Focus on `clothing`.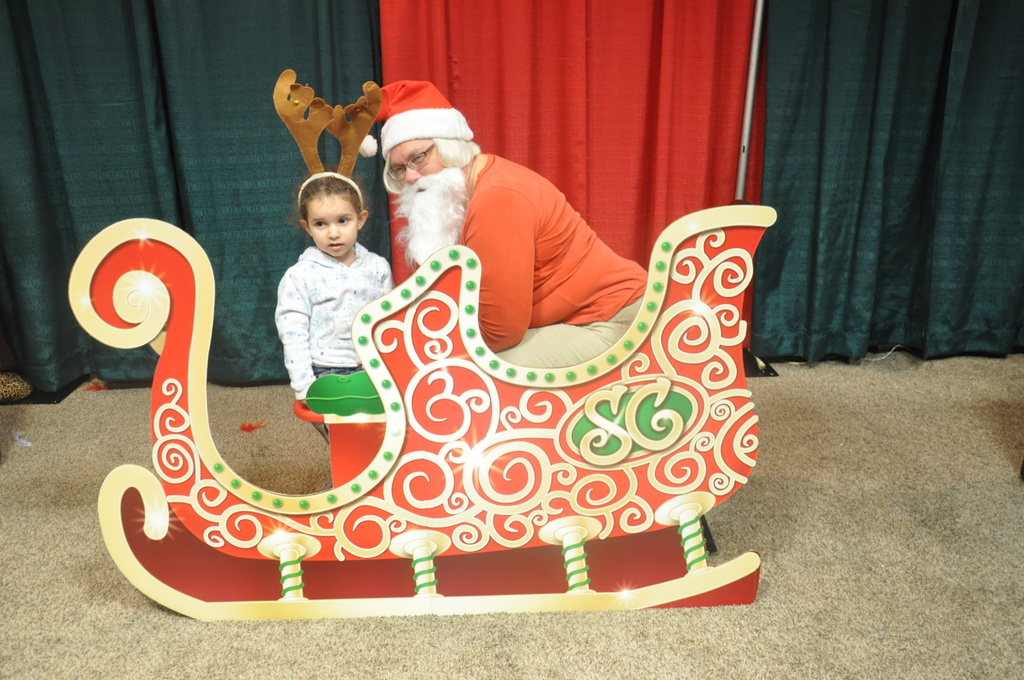
Focused at bbox=[271, 238, 388, 450].
